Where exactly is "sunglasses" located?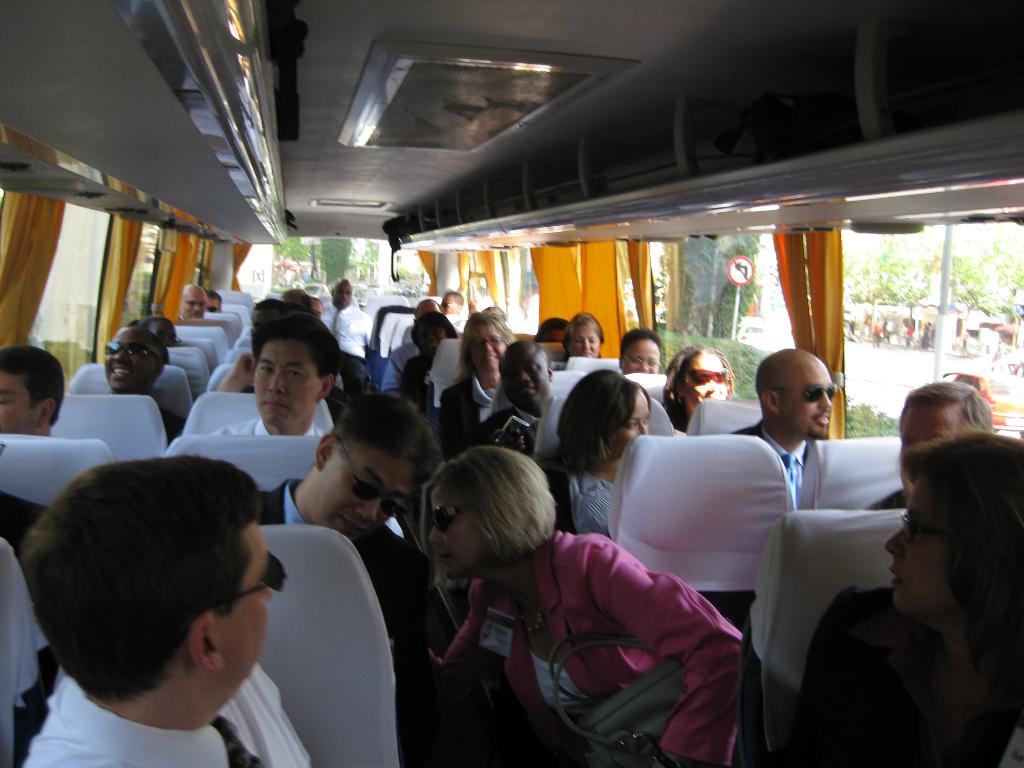
Its bounding box is select_region(684, 369, 731, 386).
